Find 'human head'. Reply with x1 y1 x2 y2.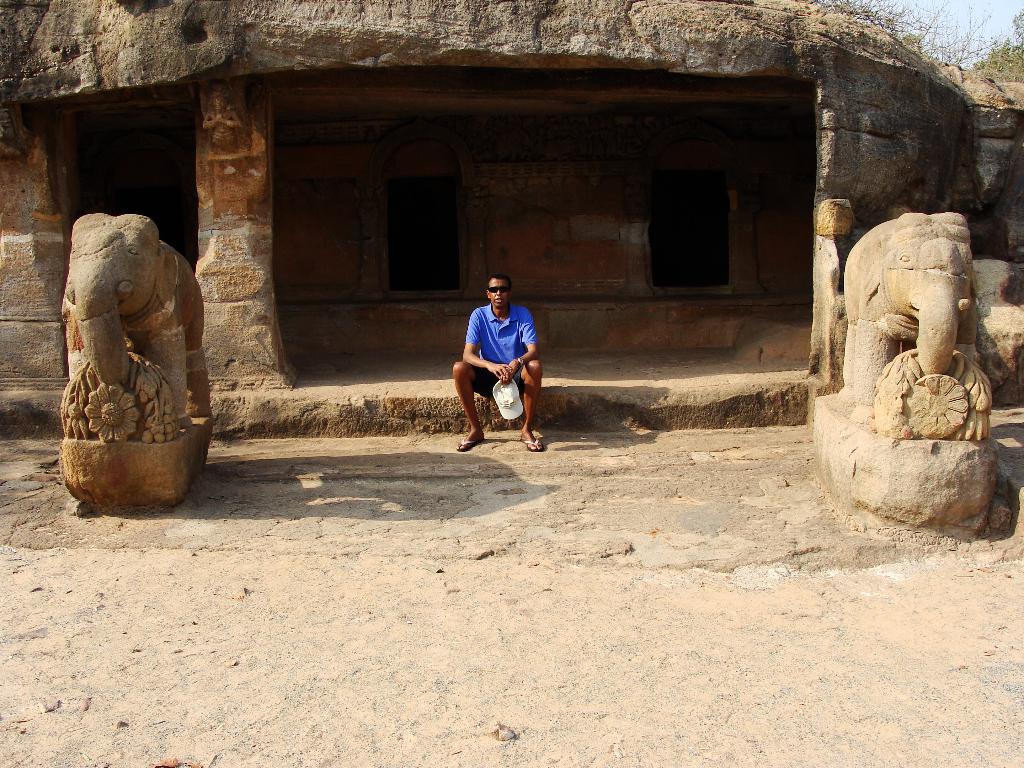
483 274 508 310.
